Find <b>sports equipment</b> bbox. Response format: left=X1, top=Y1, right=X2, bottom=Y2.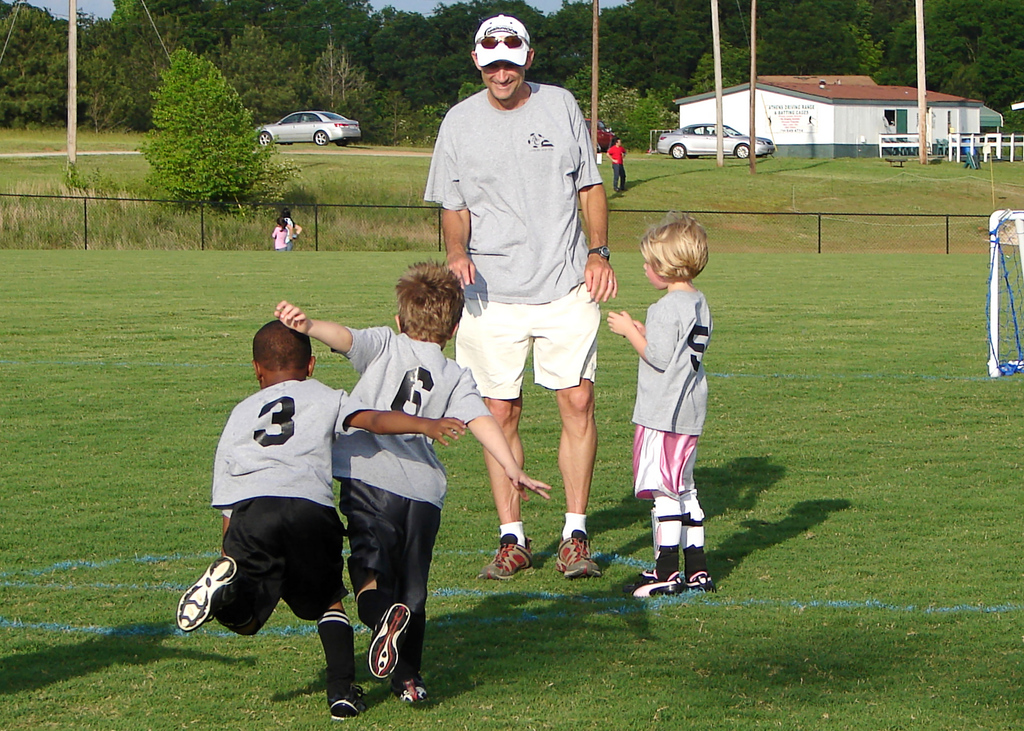
left=555, top=534, right=596, bottom=575.
